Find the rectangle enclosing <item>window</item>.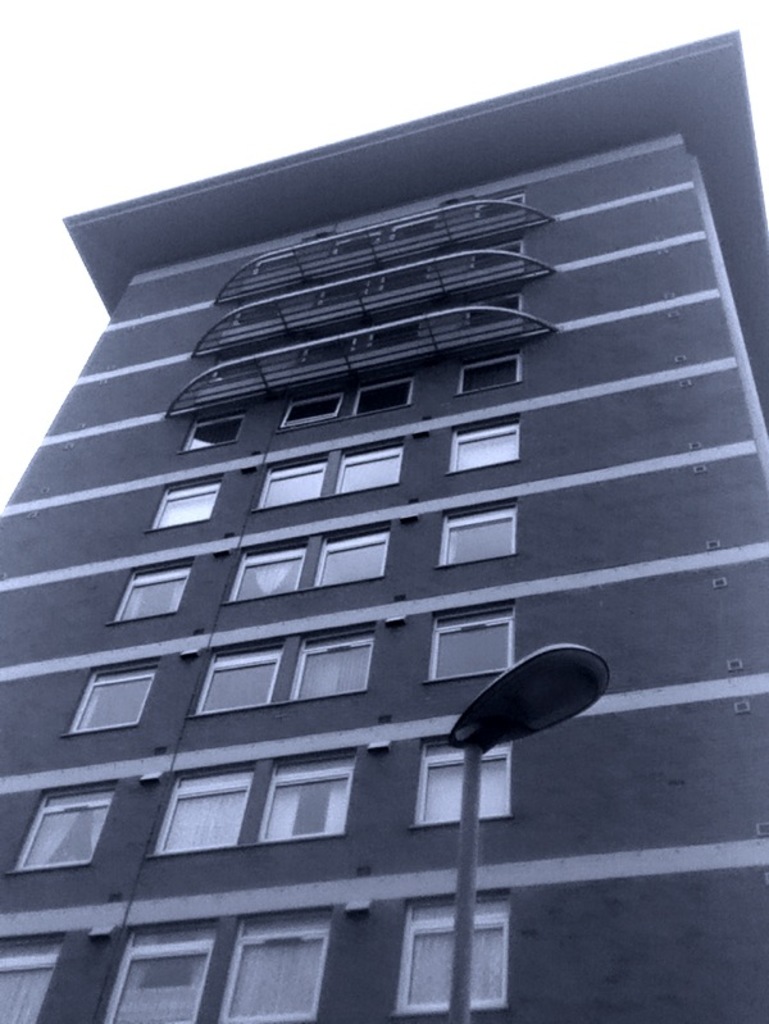
bbox=[72, 670, 154, 736].
